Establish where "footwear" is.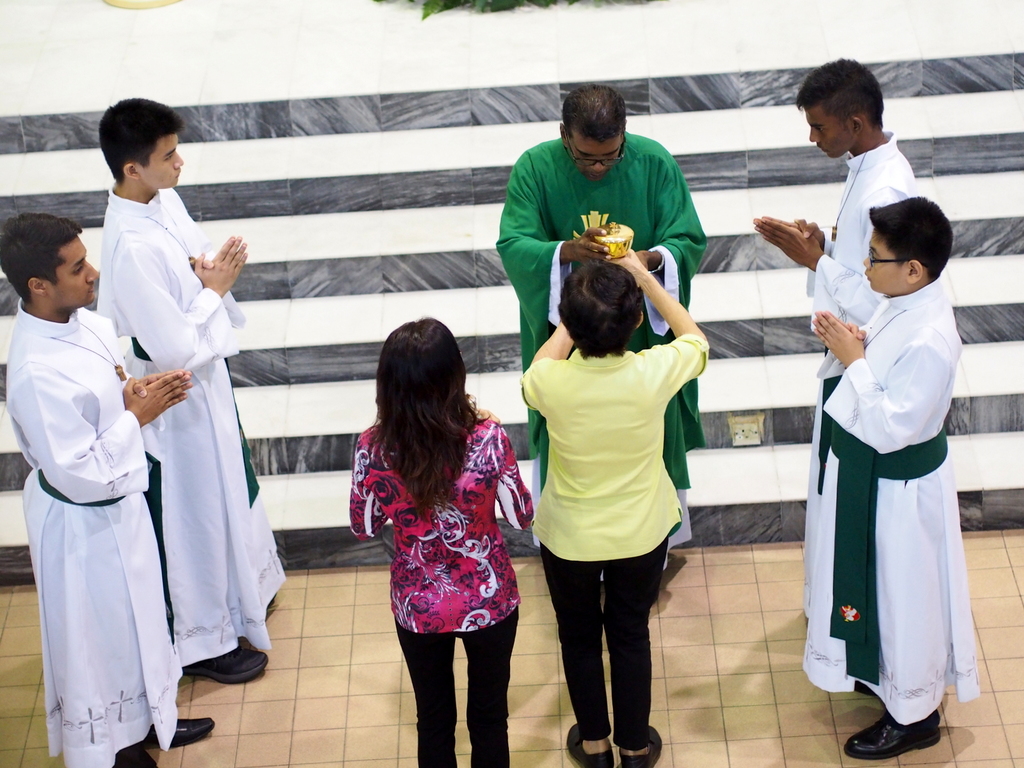
Established at [left=854, top=680, right=941, bottom=714].
